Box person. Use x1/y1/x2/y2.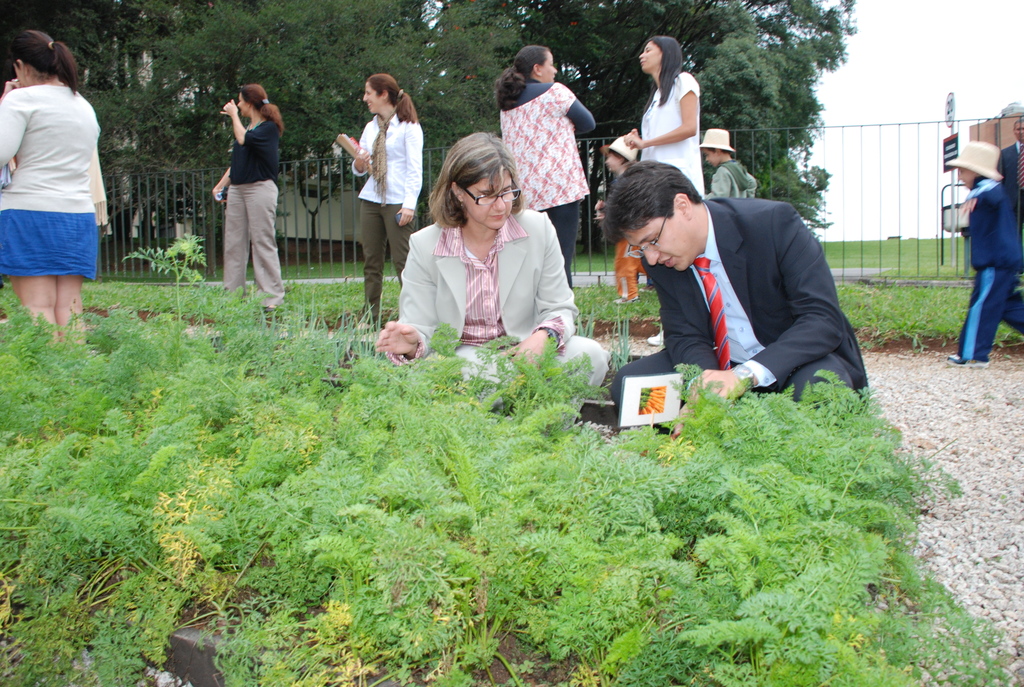
996/121/1023/211.
